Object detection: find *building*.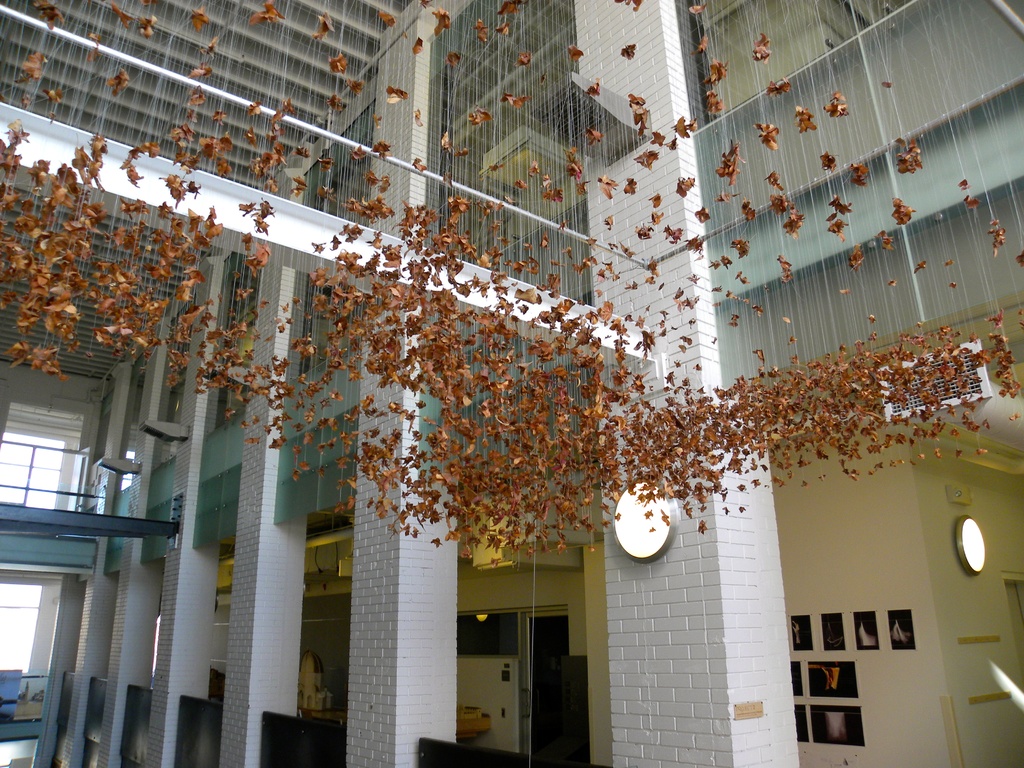
<region>0, 0, 1023, 767</region>.
